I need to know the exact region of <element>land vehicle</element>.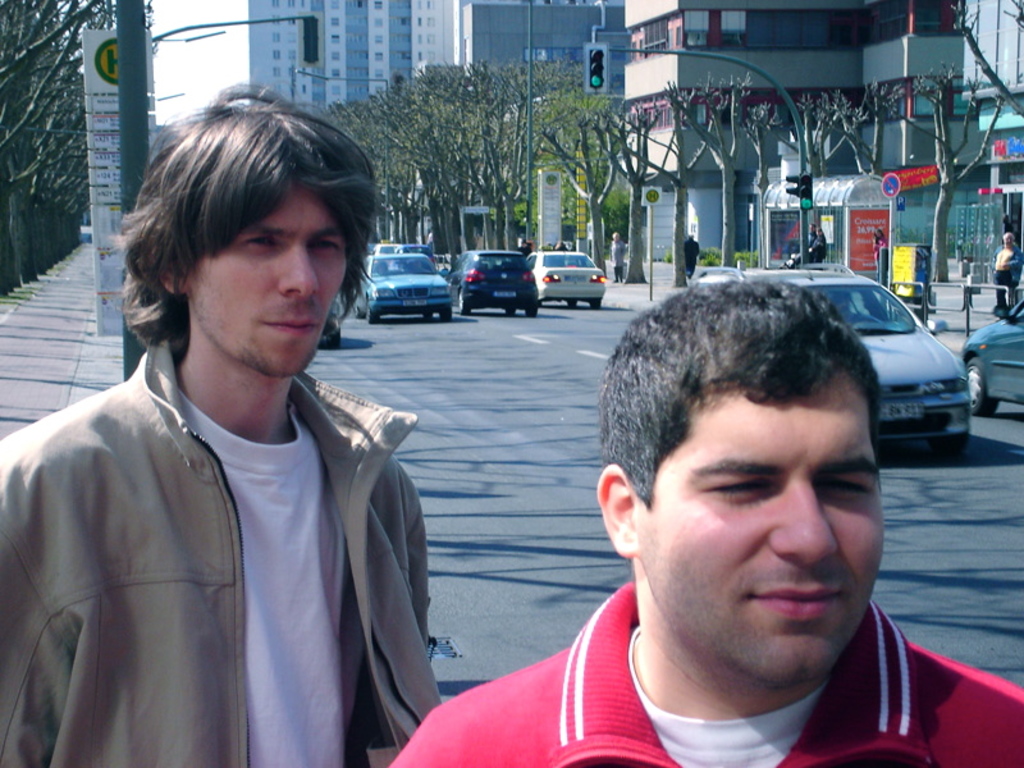
Region: (x1=392, y1=241, x2=438, y2=268).
